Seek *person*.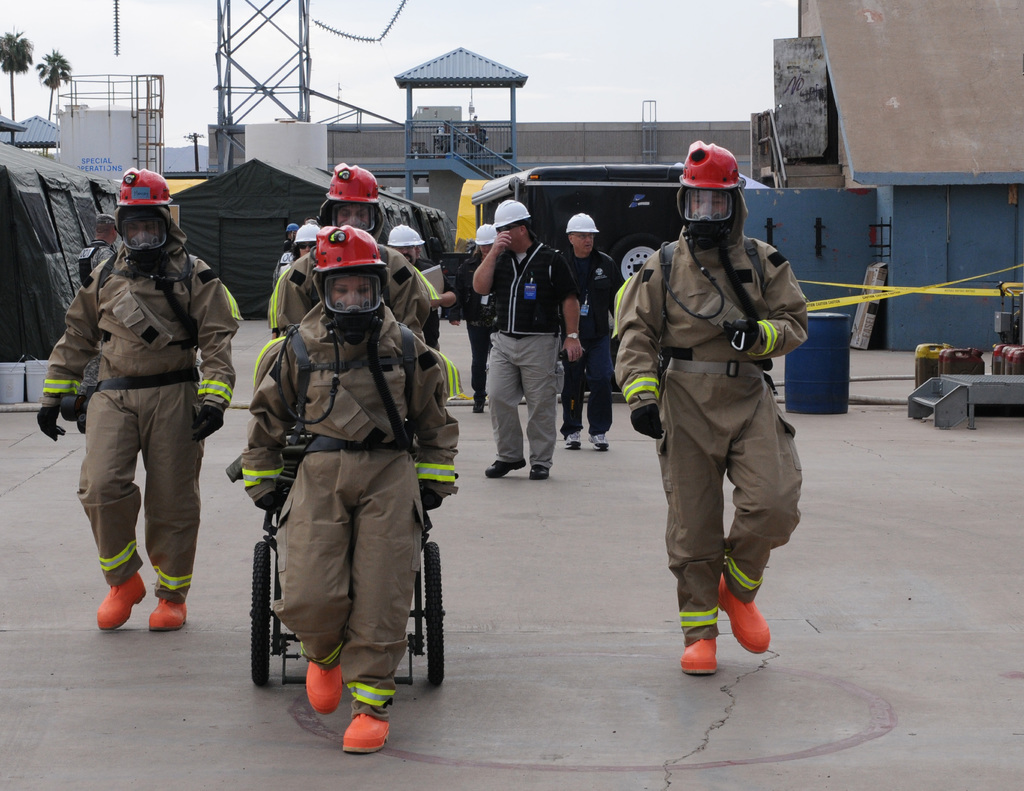
{"left": 453, "top": 224, "right": 493, "bottom": 409}.
